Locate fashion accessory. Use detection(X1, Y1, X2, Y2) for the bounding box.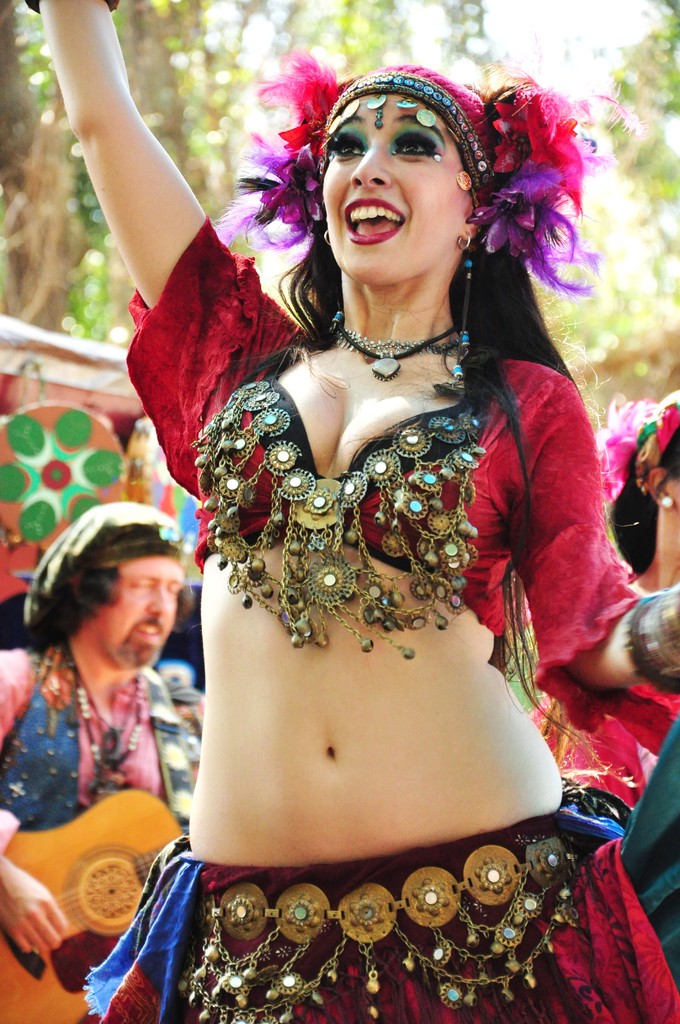
detection(191, 372, 488, 661).
